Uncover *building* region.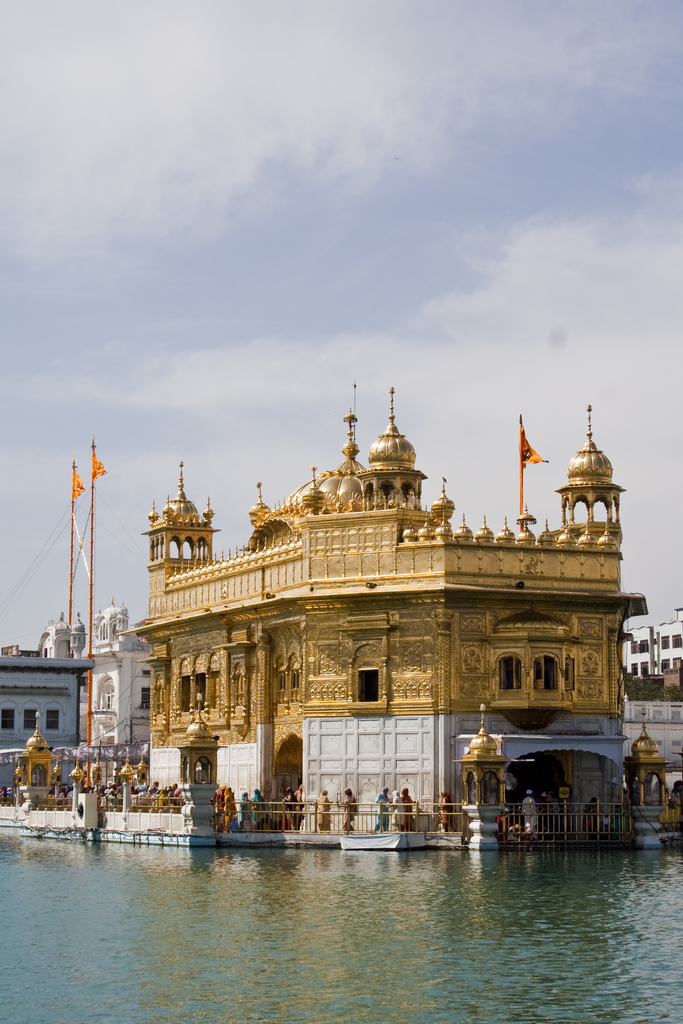
Uncovered: BBox(42, 596, 147, 787).
